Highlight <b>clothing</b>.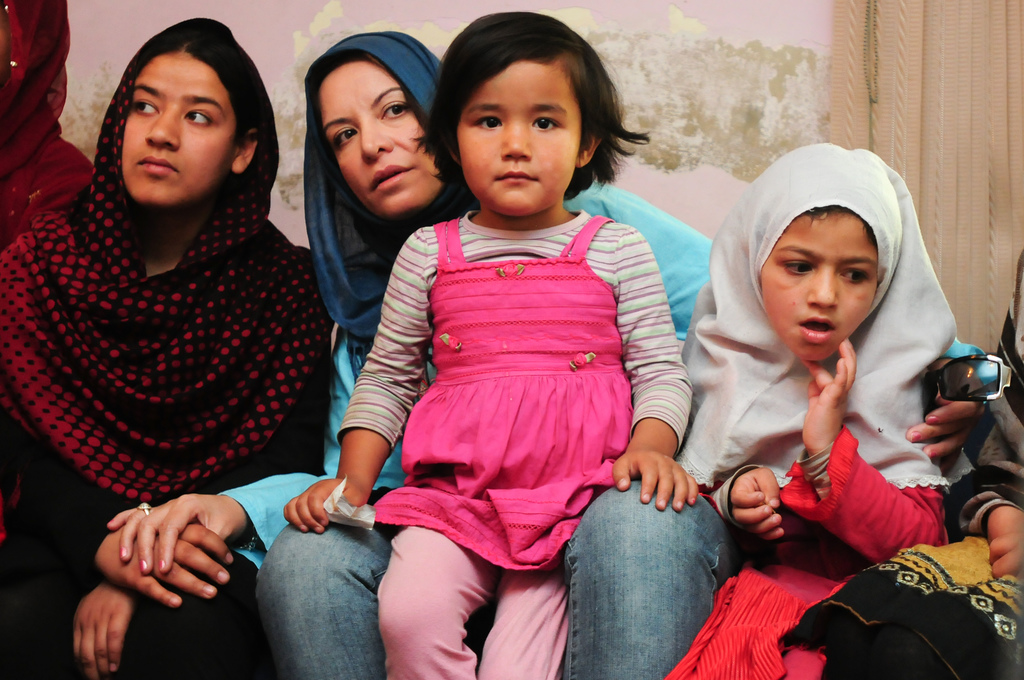
Highlighted region: bbox(667, 426, 956, 679).
